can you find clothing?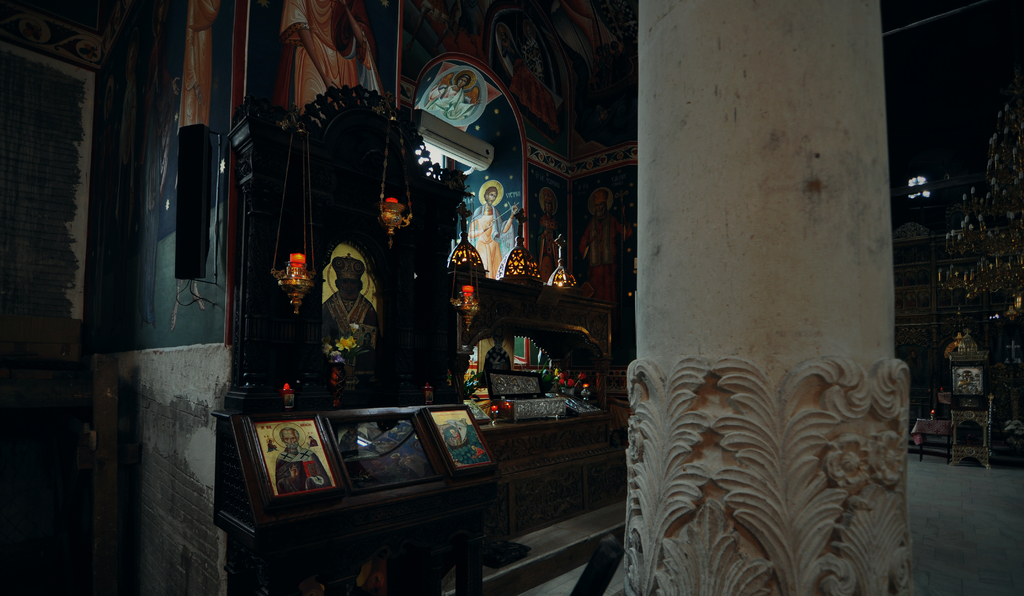
Yes, bounding box: [579, 211, 627, 306].
